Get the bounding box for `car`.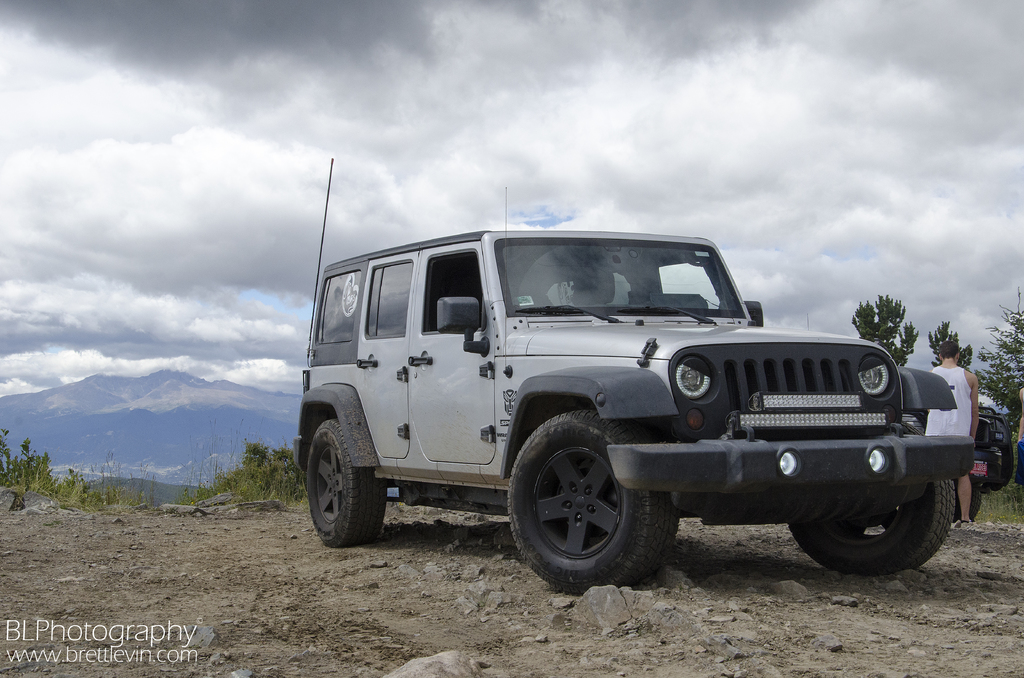
{"left": 299, "top": 209, "right": 962, "bottom": 589}.
